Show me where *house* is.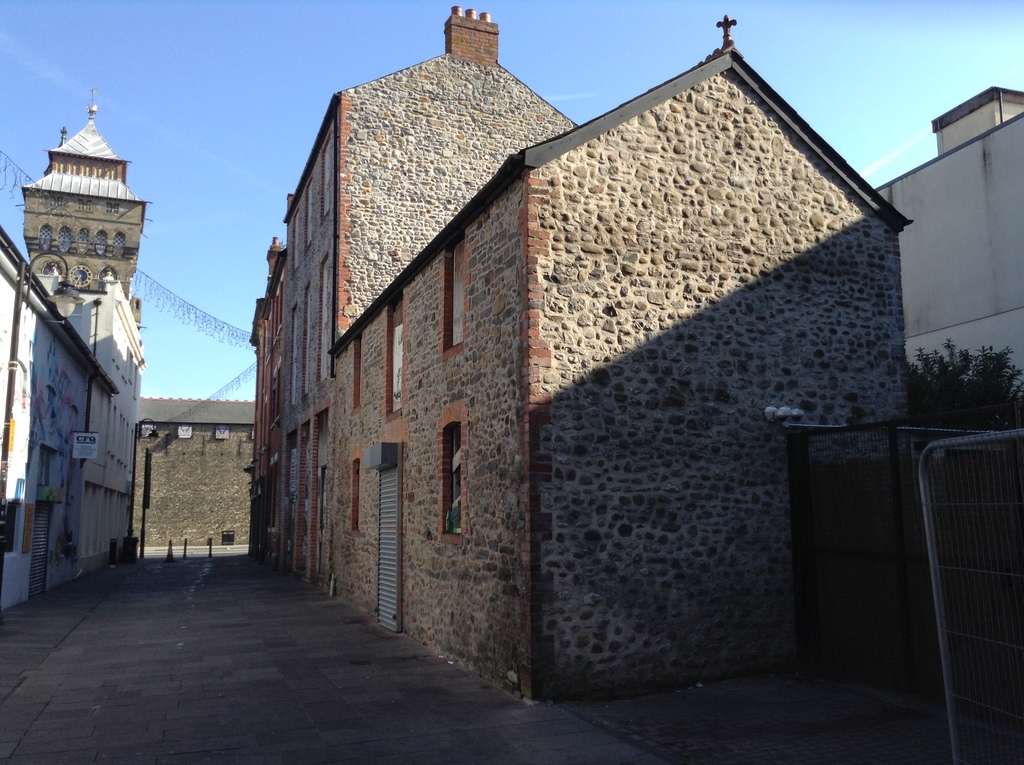
*house* is at 876 87 1023 393.
